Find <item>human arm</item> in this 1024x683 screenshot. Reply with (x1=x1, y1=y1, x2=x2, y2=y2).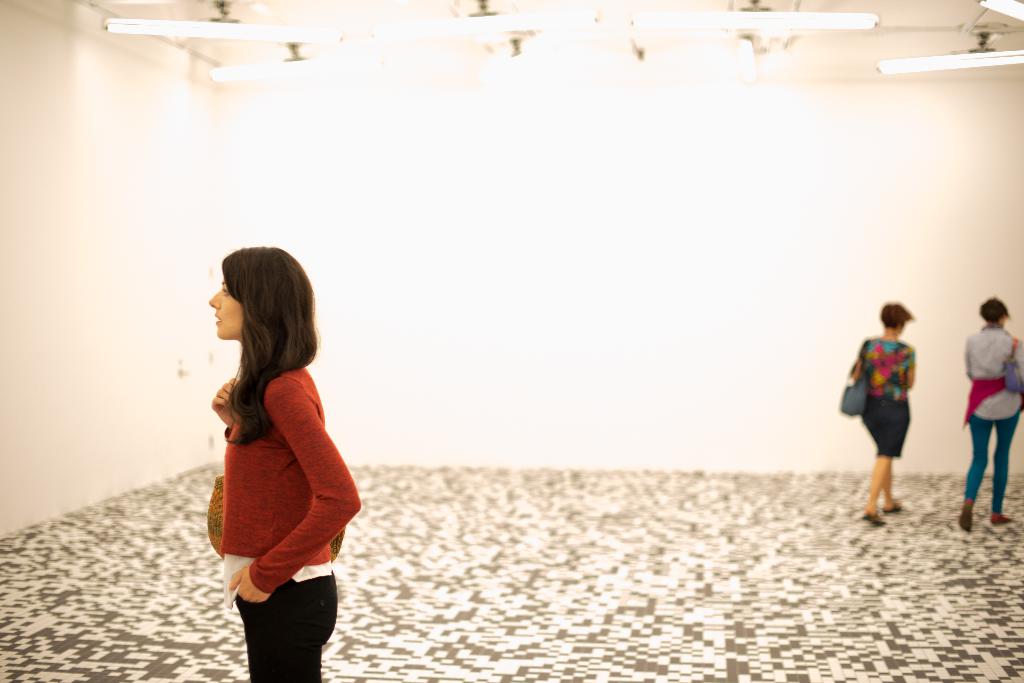
(x1=902, y1=344, x2=920, y2=394).
